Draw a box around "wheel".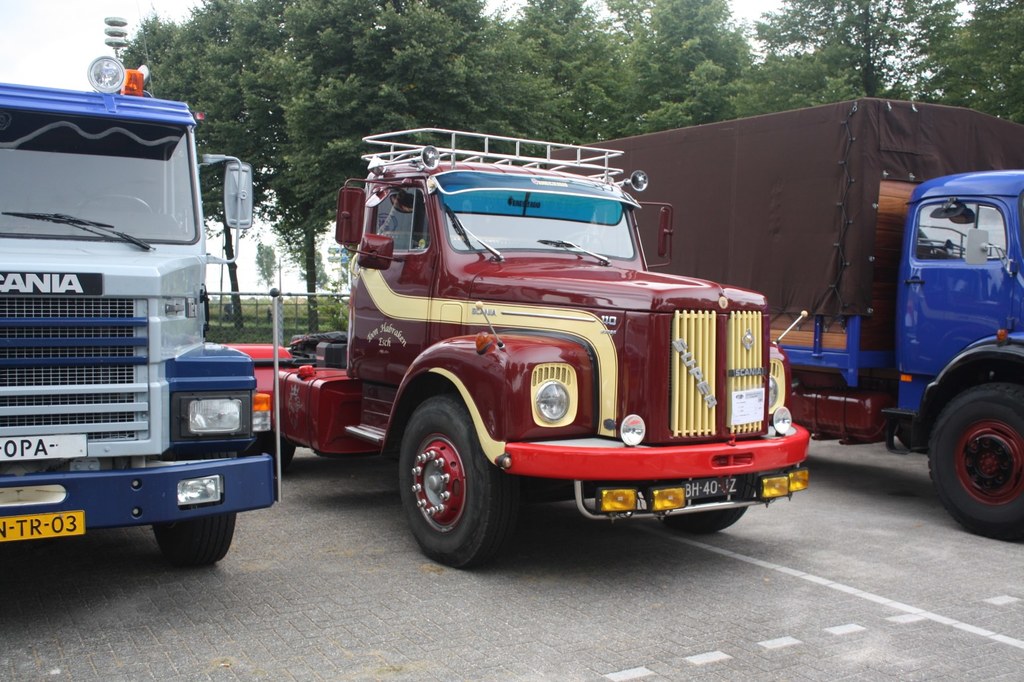
926, 381, 1023, 543.
